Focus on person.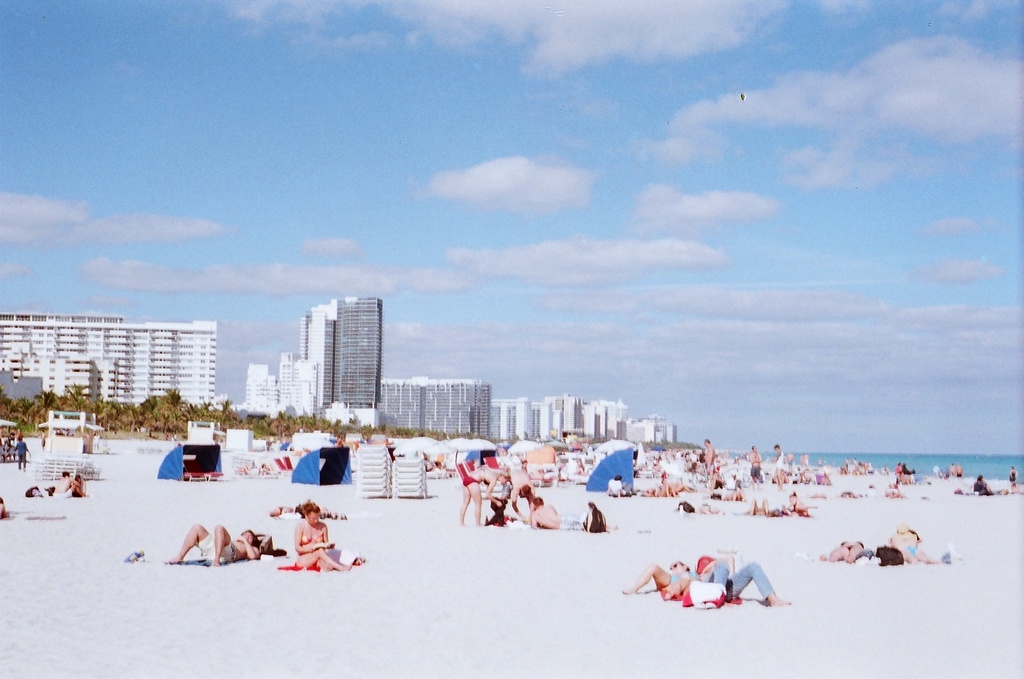
Focused at (822,532,858,568).
